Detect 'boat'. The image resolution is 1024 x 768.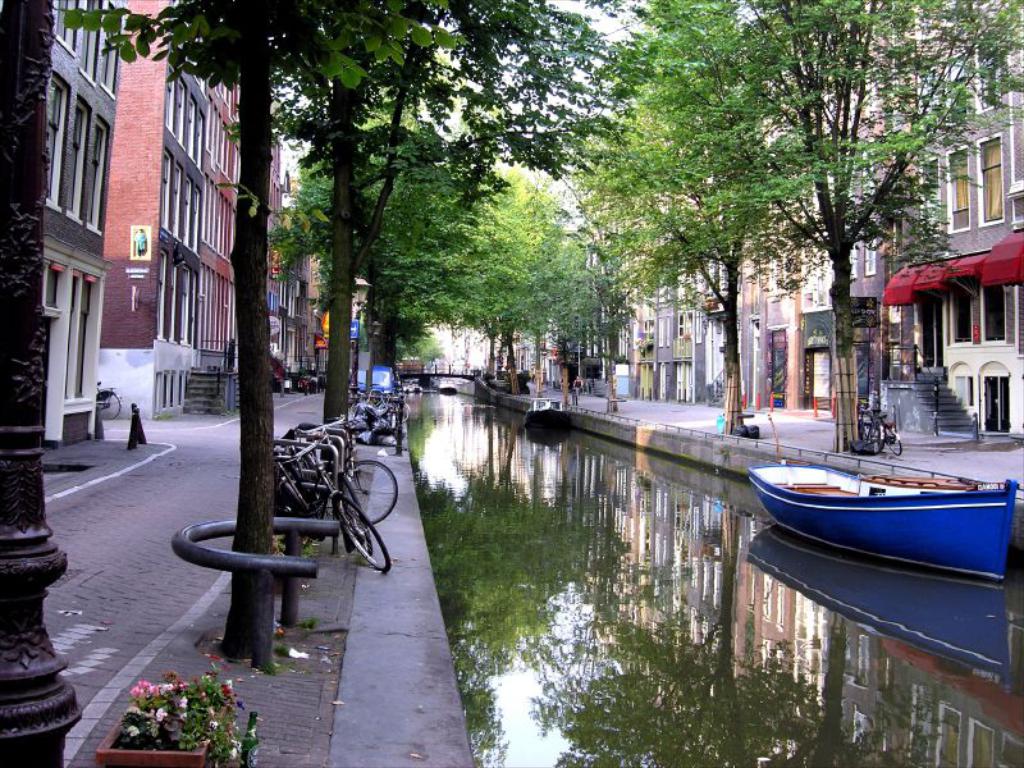
(521, 390, 572, 426).
